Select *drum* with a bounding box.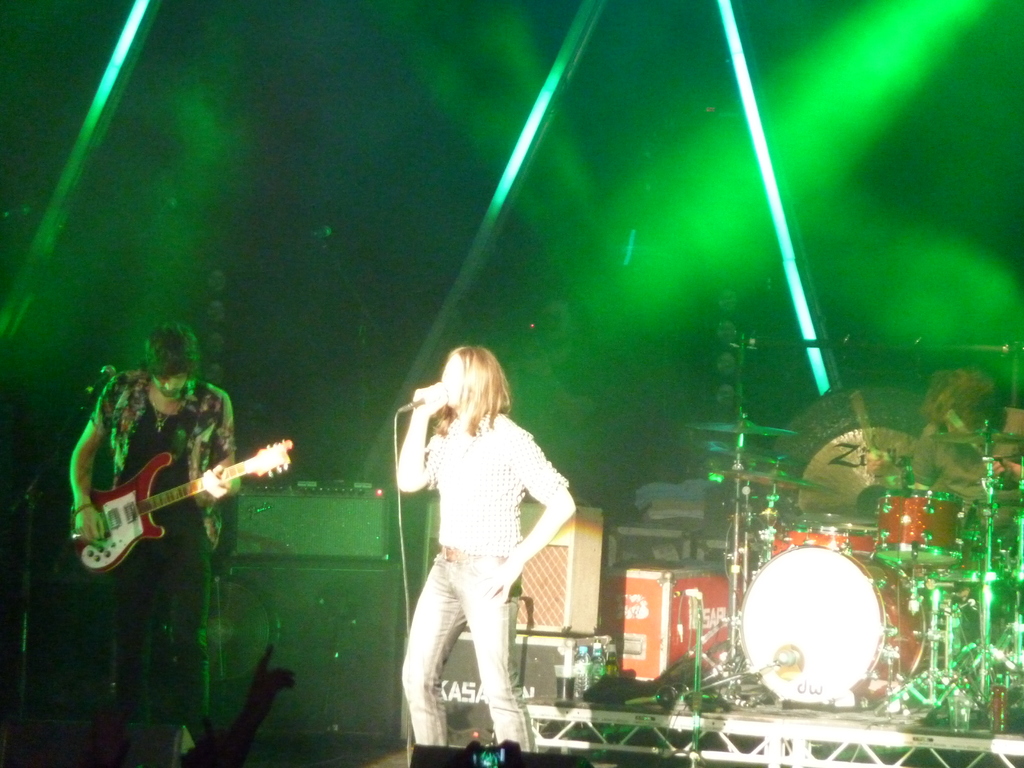
{"left": 736, "top": 543, "right": 931, "bottom": 714}.
